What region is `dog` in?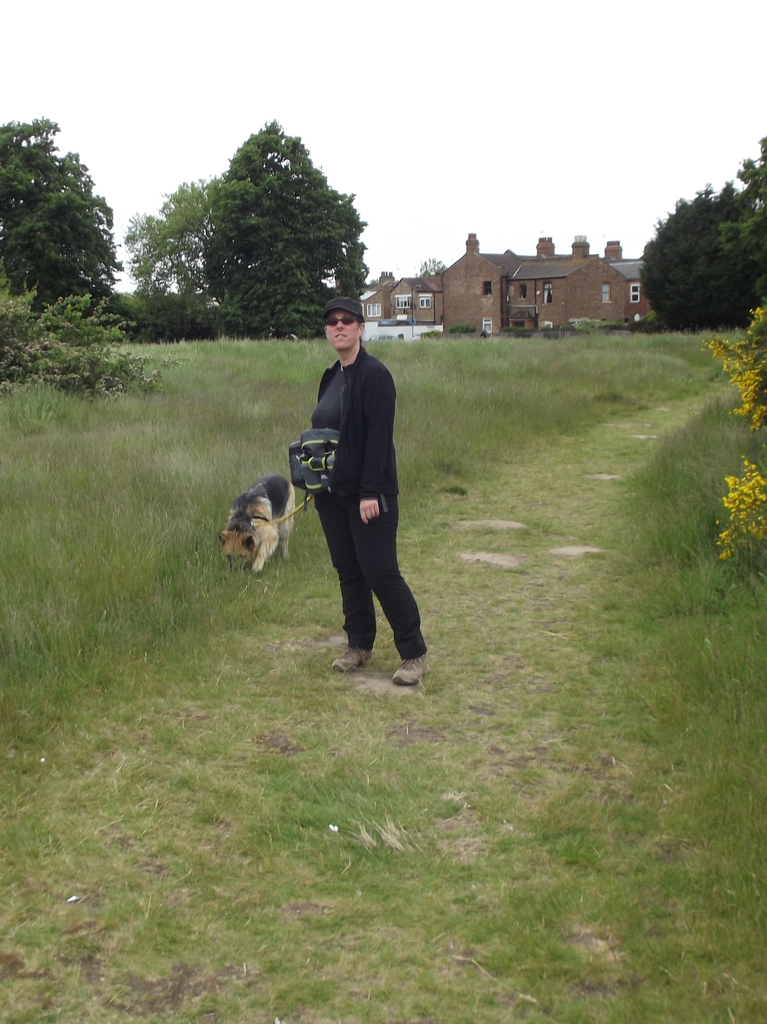
<bbox>217, 475, 292, 574</bbox>.
